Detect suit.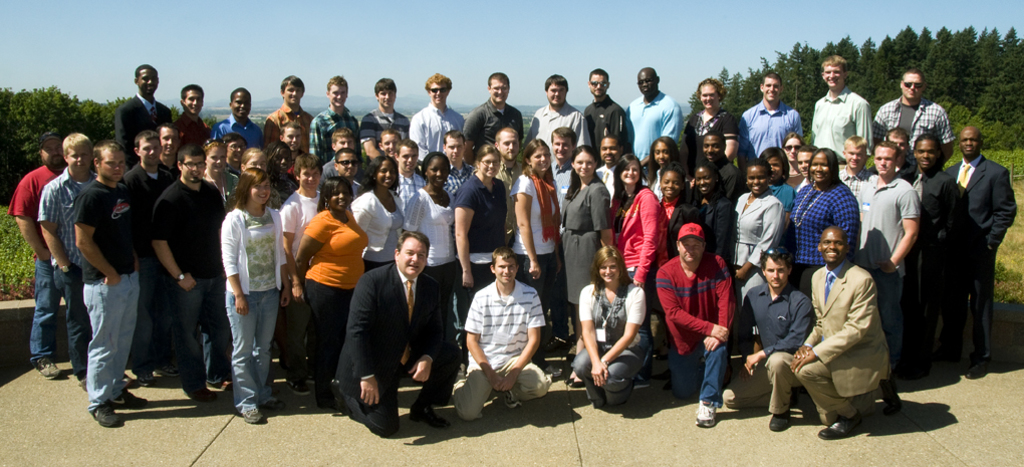
Detected at bbox=(940, 123, 1015, 373).
